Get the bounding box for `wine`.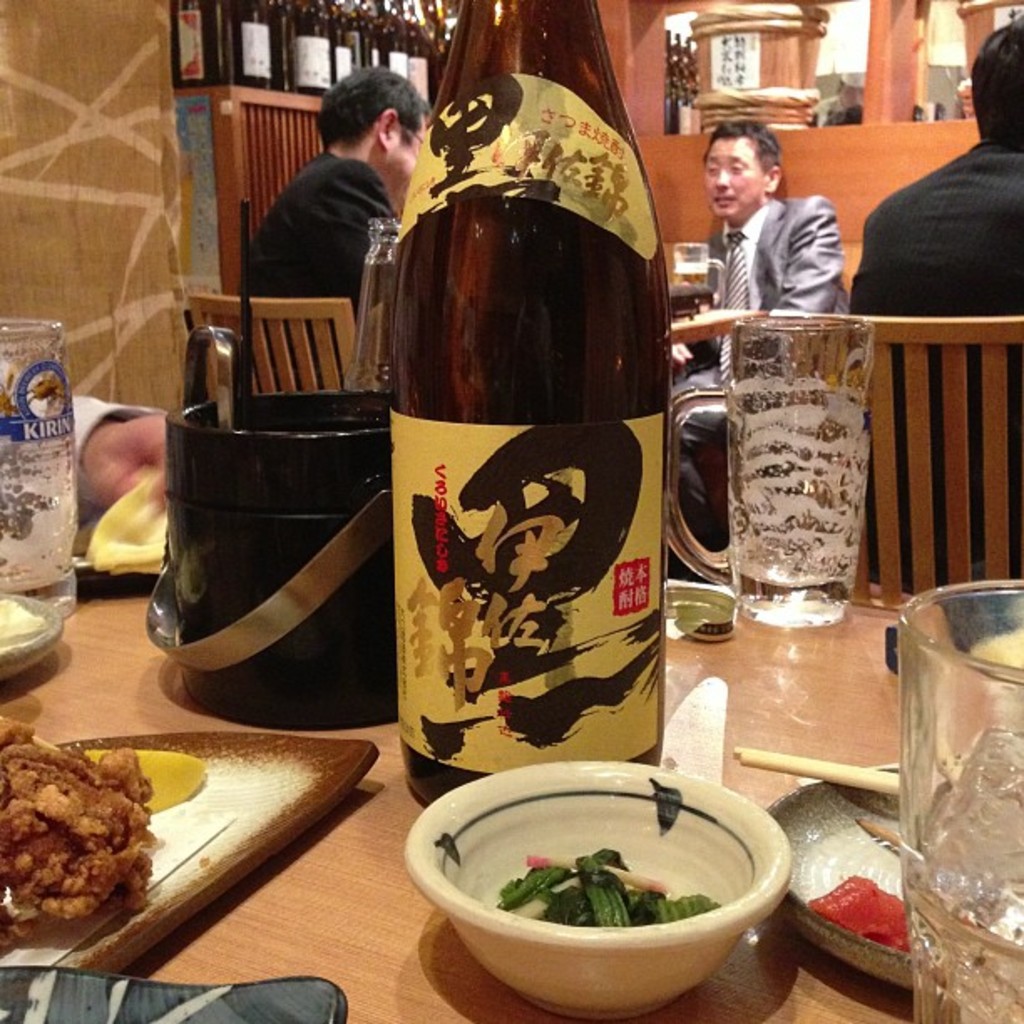
region(380, 69, 693, 818).
